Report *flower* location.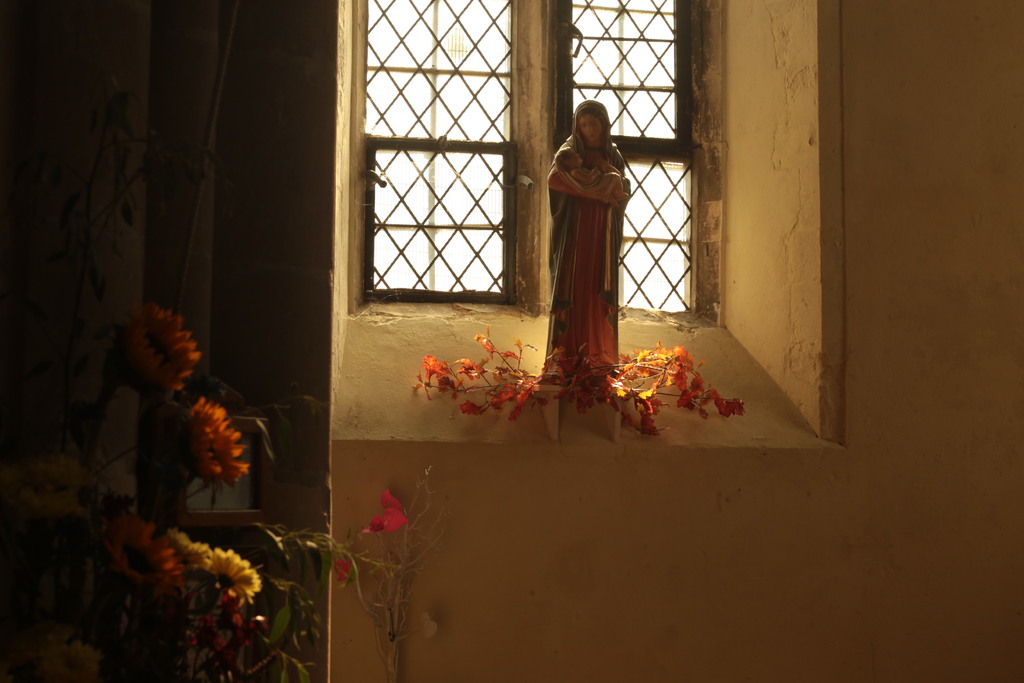
Report: 356, 492, 412, 536.
